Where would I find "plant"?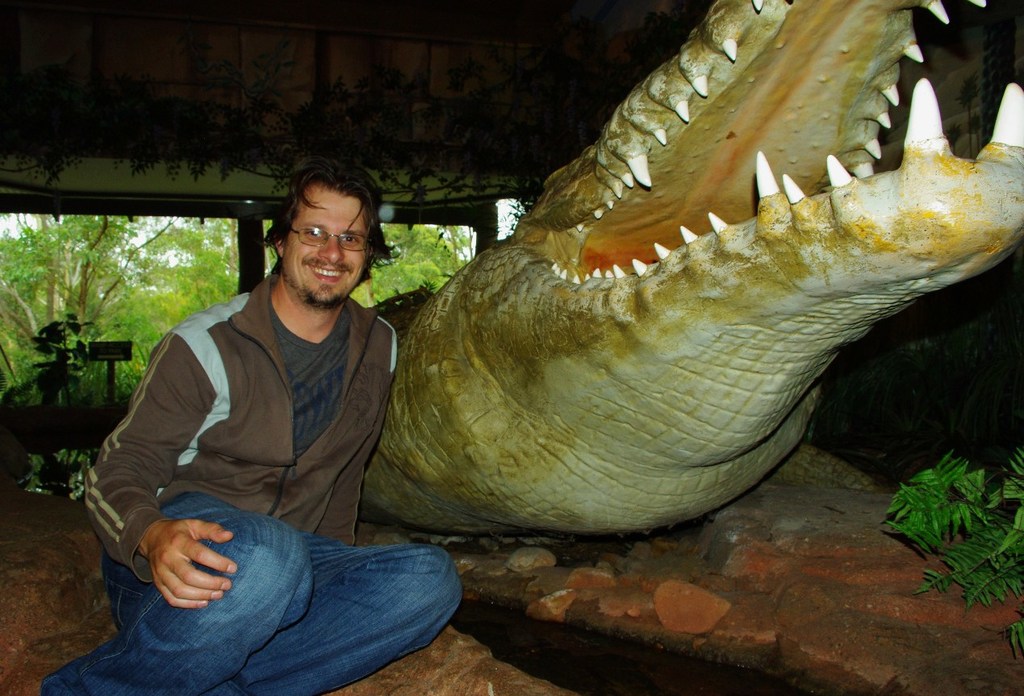
At (left=870, top=428, right=1014, bottom=593).
